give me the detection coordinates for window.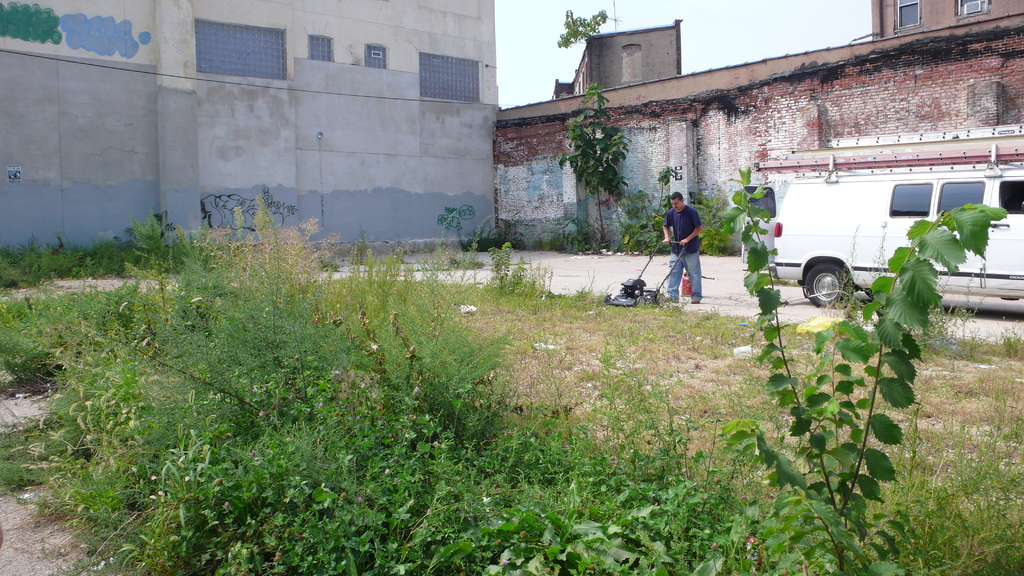
region(893, 0, 921, 24).
